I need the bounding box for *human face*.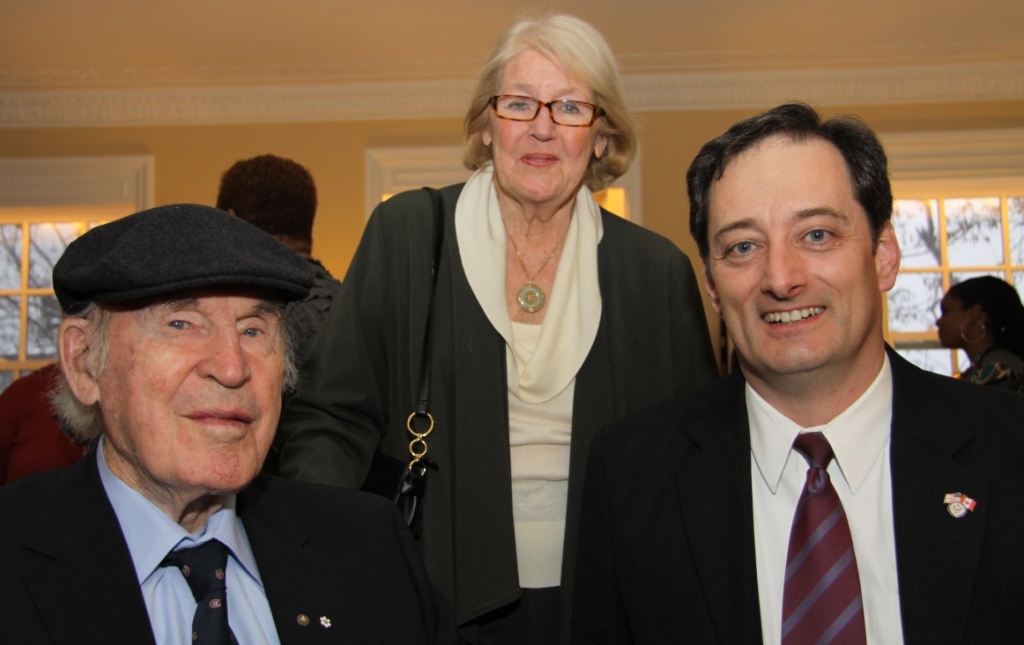
Here it is: l=710, t=128, r=877, b=368.
